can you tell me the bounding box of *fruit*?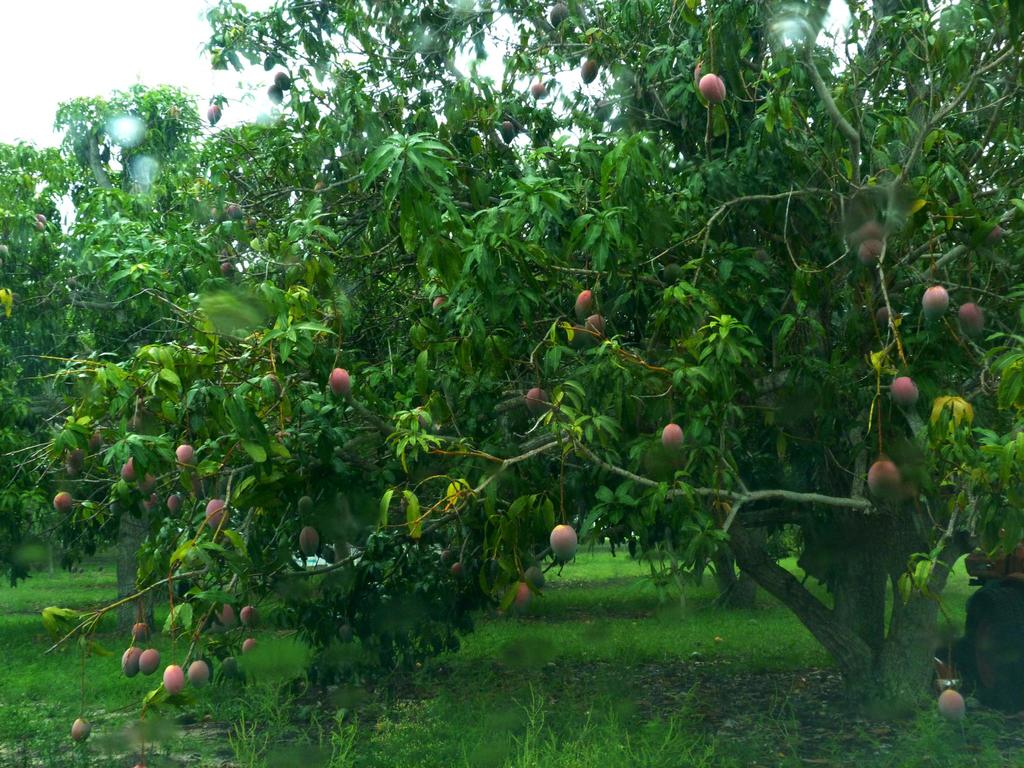
x1=203 y1=495 x2=227 y2=529.
